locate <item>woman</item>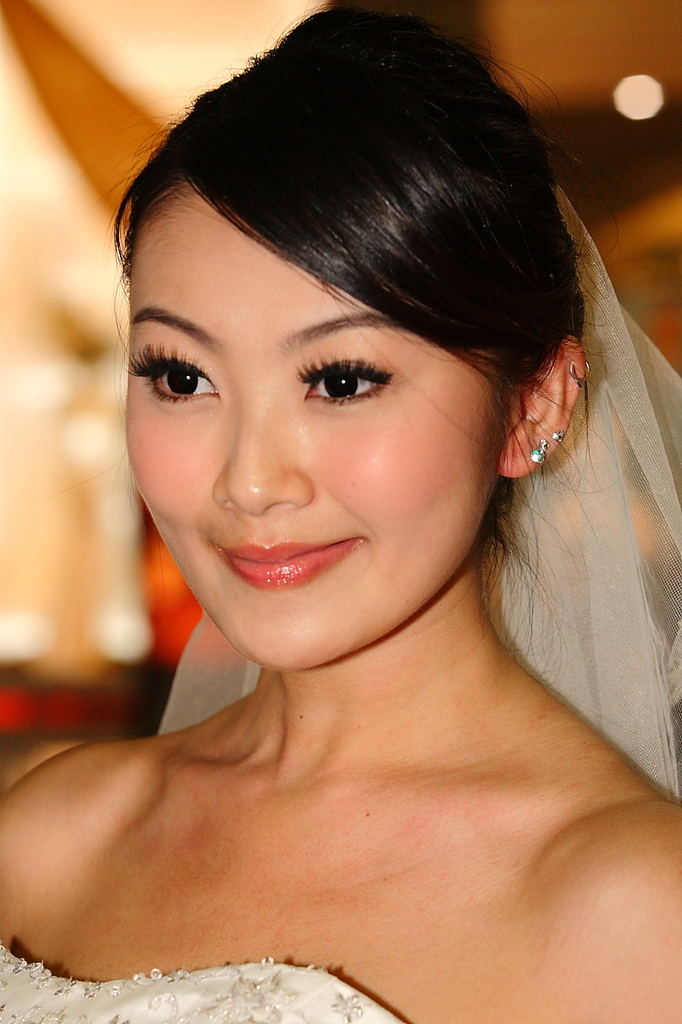
<box>0,26,681,1023</box>
